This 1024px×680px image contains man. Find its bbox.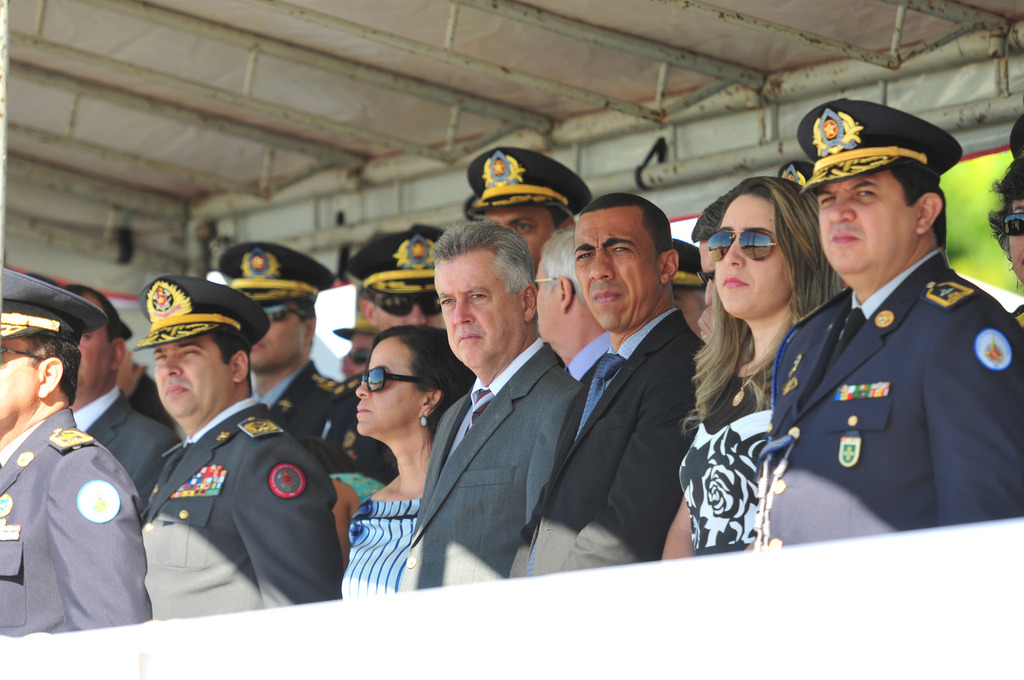
left=741, top=102, right=1023, bottom=555.
